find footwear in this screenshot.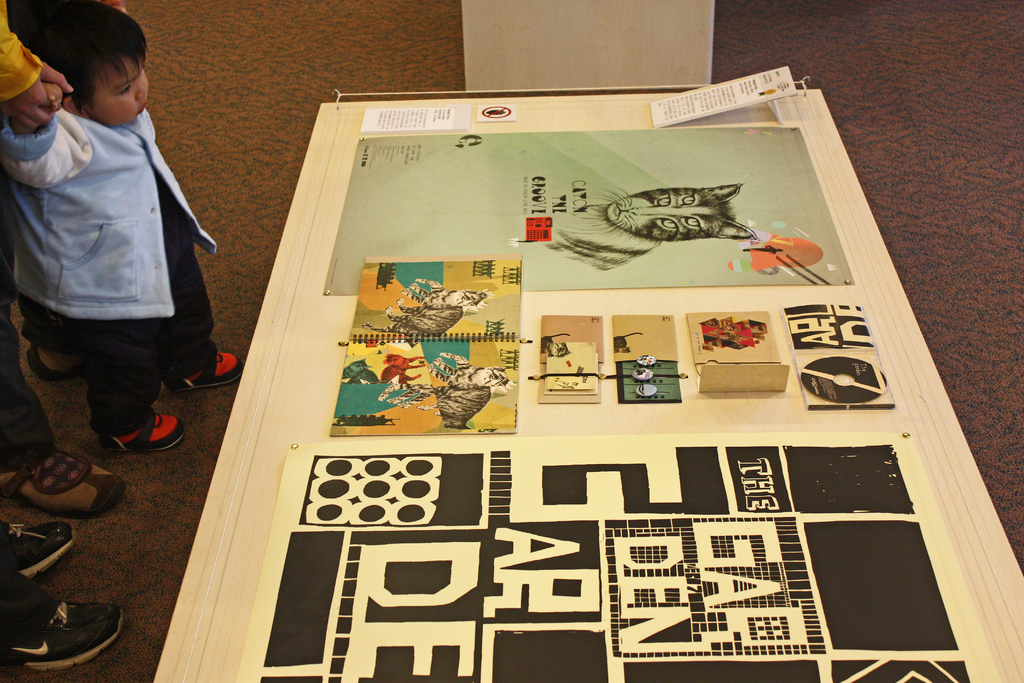
The bounding box for footwear is detection(164, 342, 247, 393).
